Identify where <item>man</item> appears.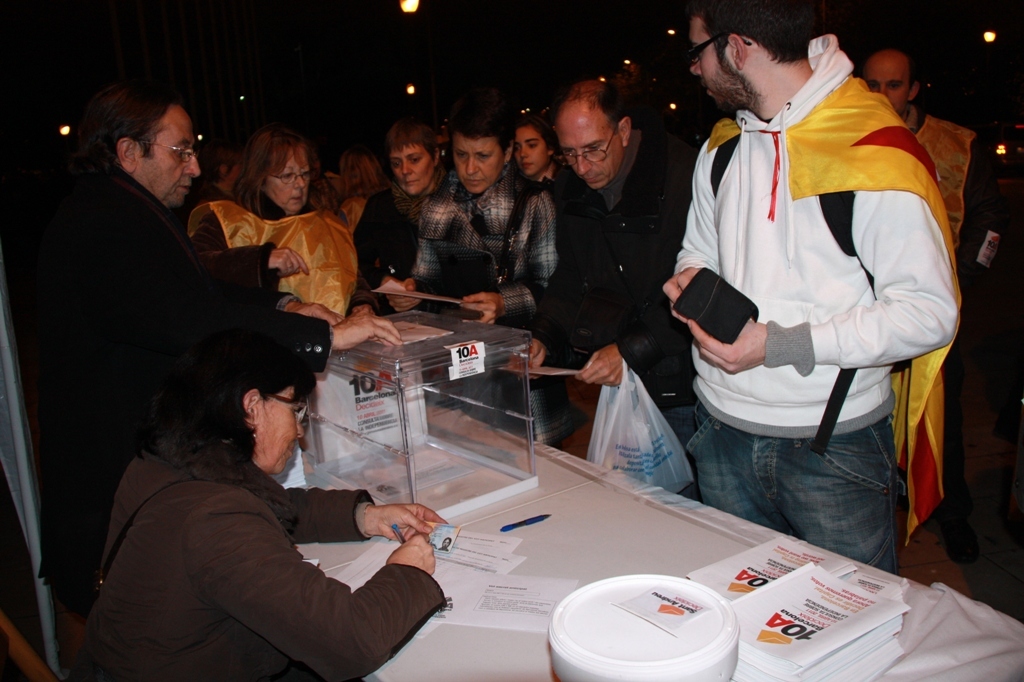
Appears at <bbox>854, 48, 1001, 548</bbox>.
